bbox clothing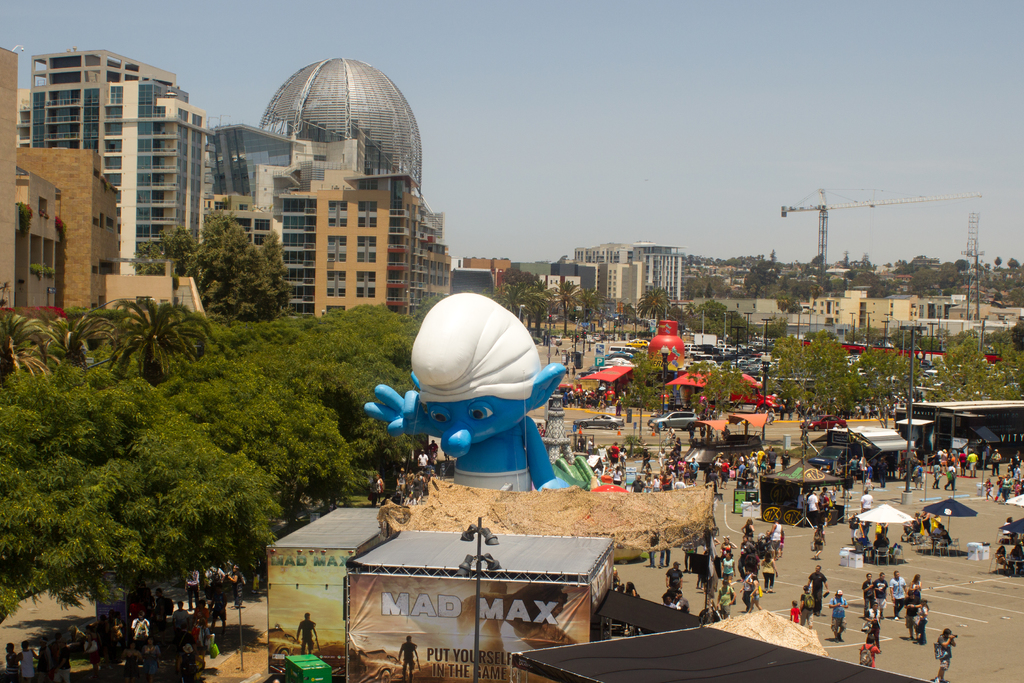
bbox(650, 475, 662, 494)
